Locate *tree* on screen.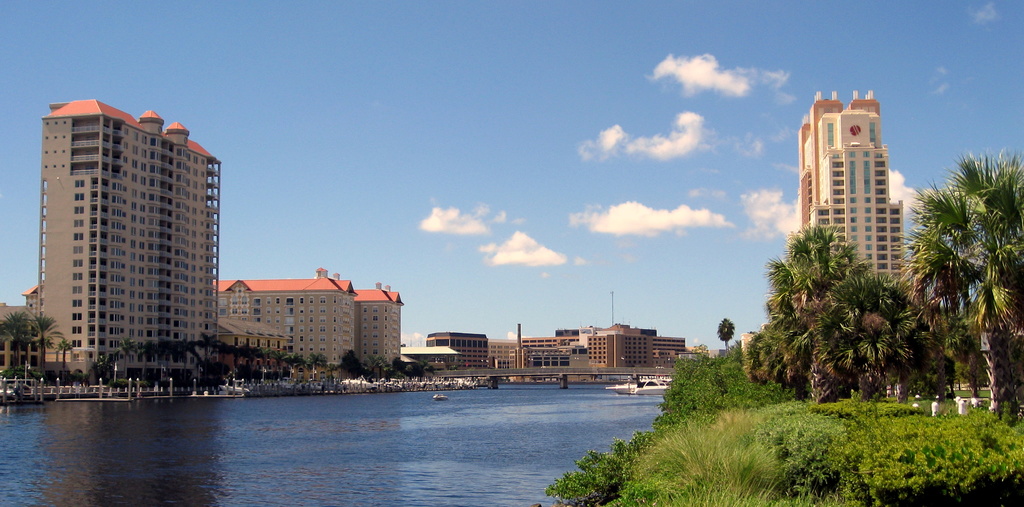
On screen at [3,311,27,369].
